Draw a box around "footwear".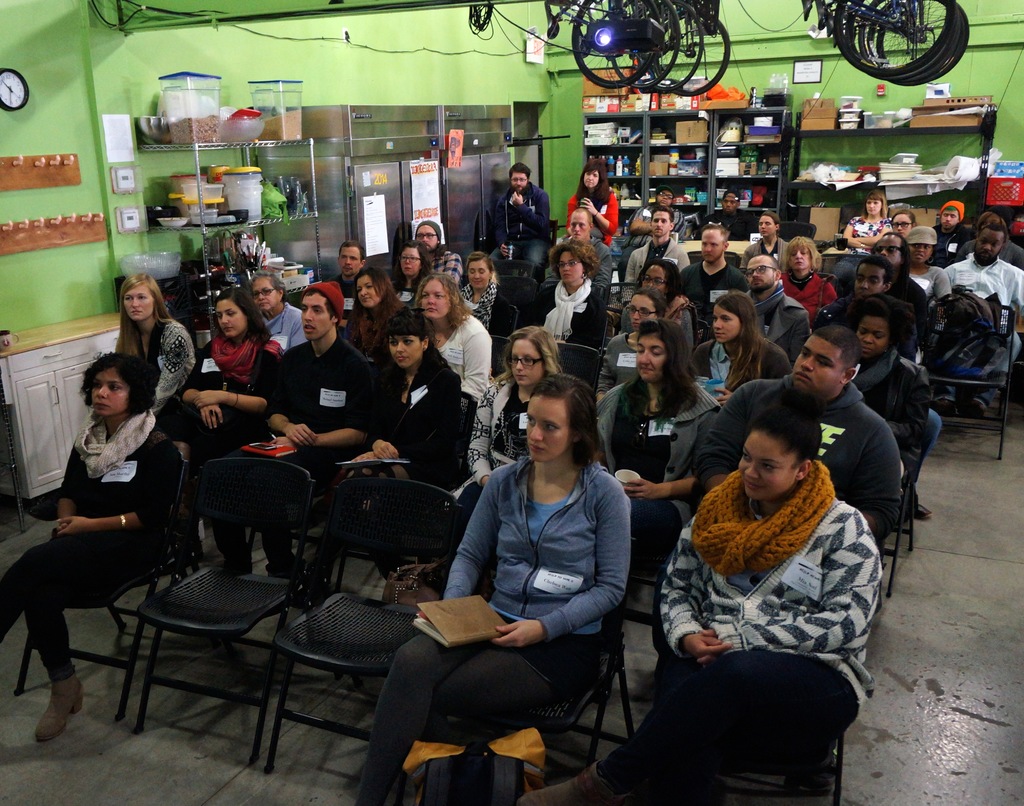
select_region(915, 501, 928, 520).
